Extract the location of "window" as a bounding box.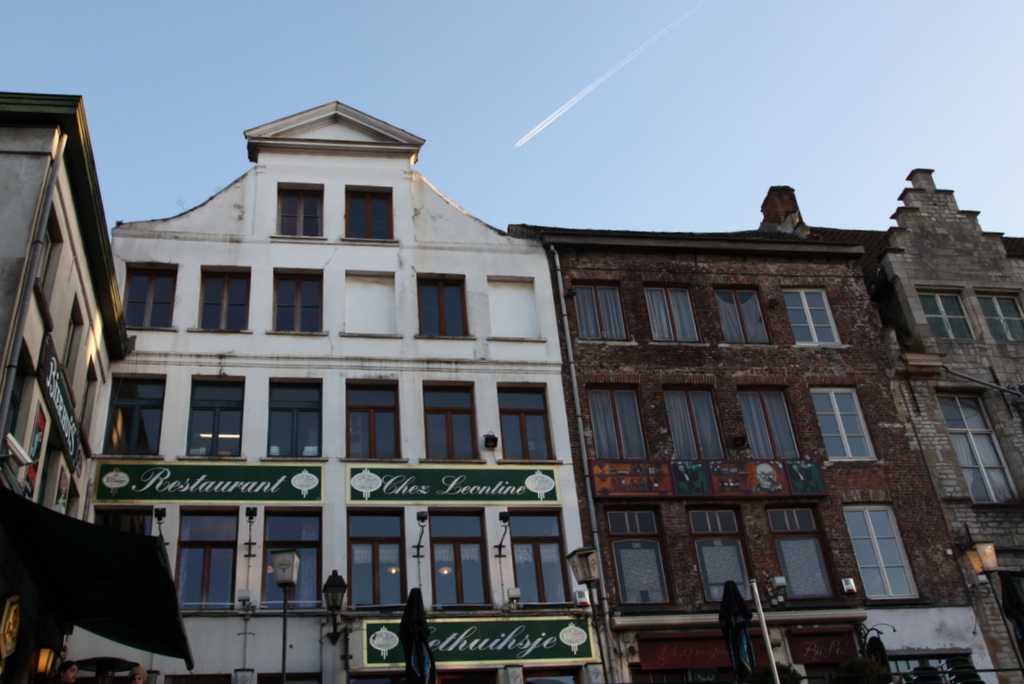
bbox=[585, 383, 649, 456].
